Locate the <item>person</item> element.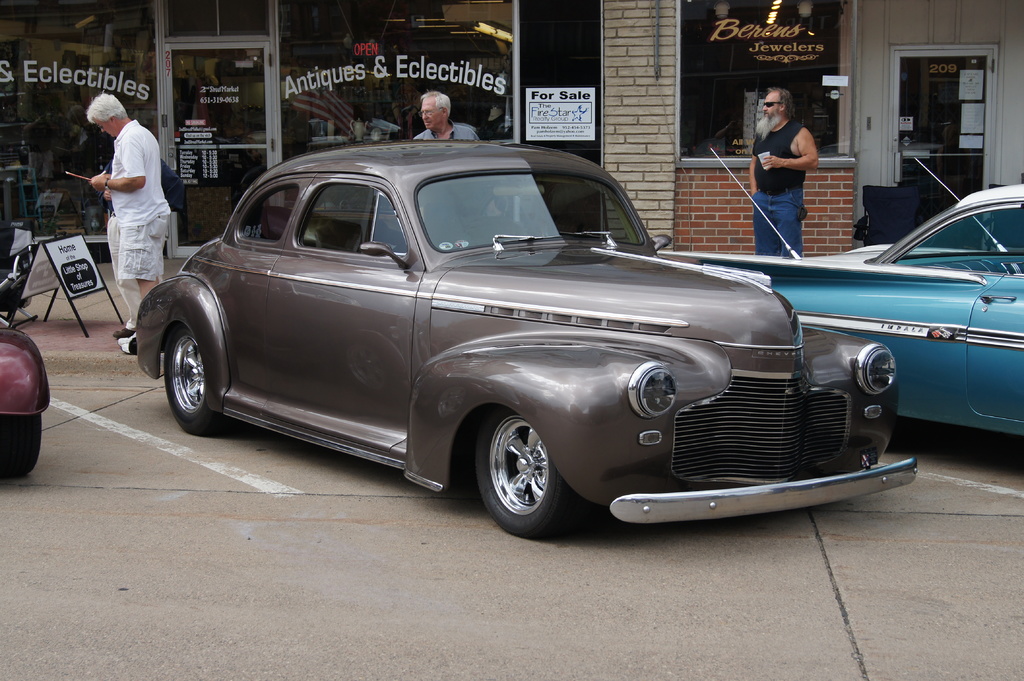
Element bbox: [755, 70, 838, 264].
